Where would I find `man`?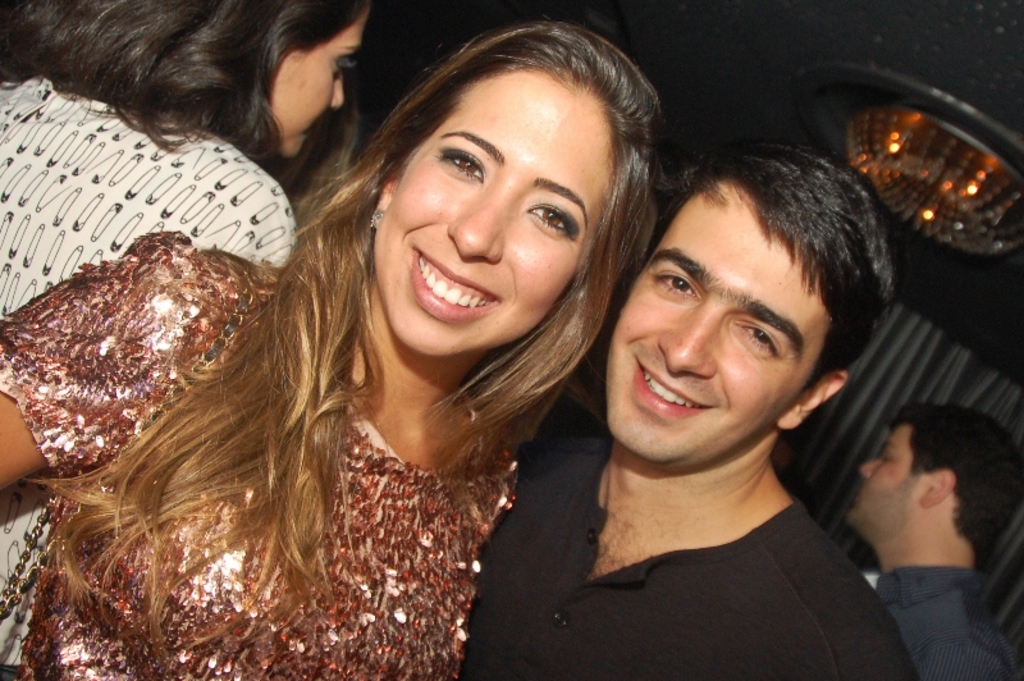
At select_region(456, 142, 922, 680).
